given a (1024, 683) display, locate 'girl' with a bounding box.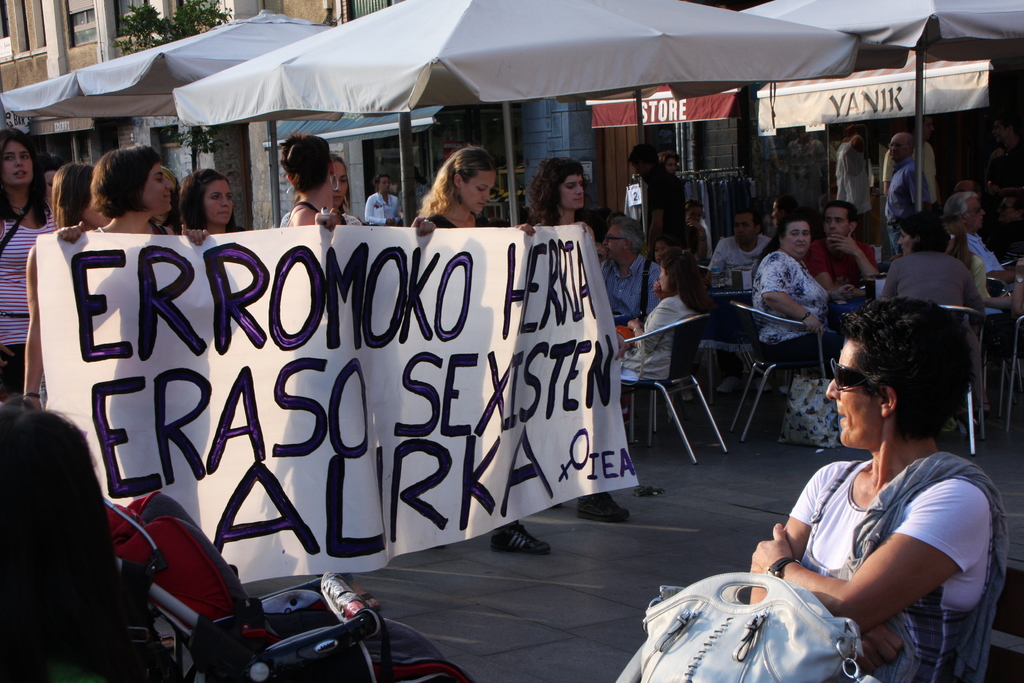
Located: locate(0, 131, 54, 375).
